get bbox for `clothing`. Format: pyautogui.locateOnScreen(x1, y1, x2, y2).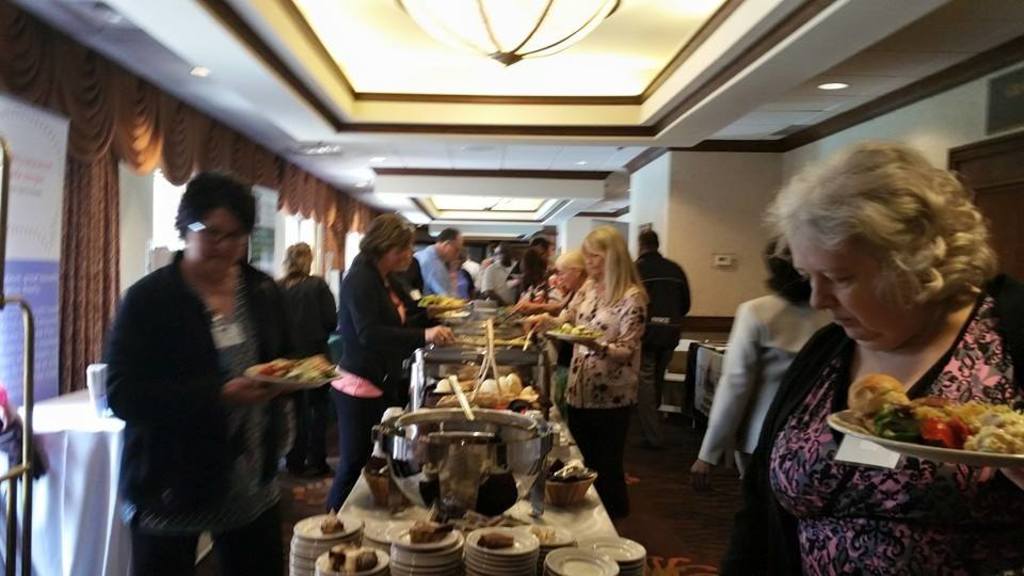
pyautogui.locateOnScreen(462, 257, 478, 279).
